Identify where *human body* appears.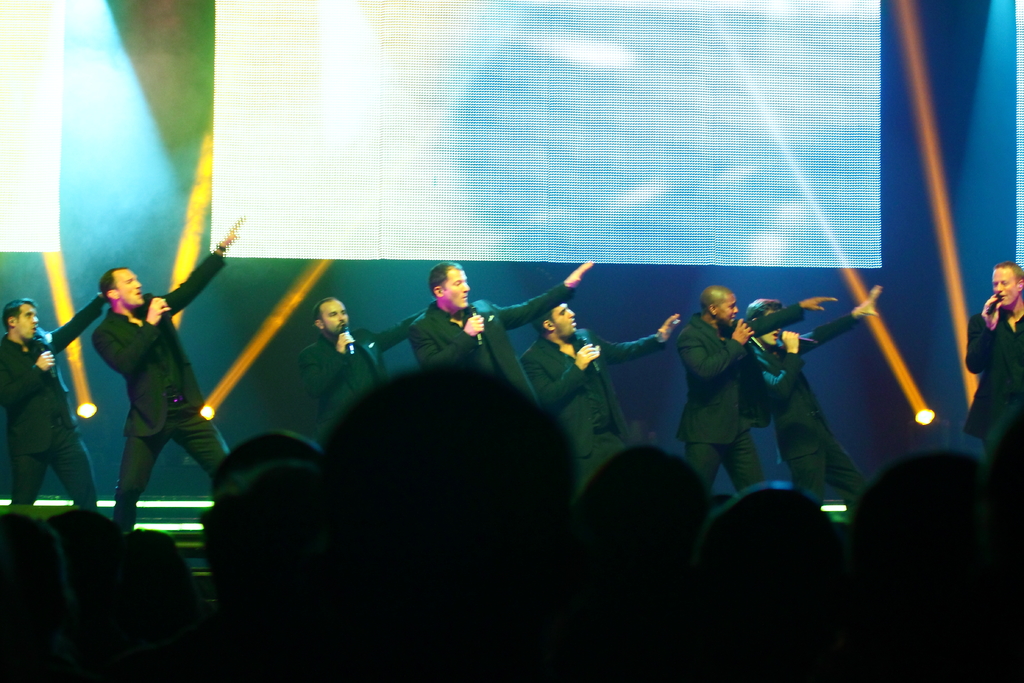
Appears at <box>290,295,428,452</box>.
